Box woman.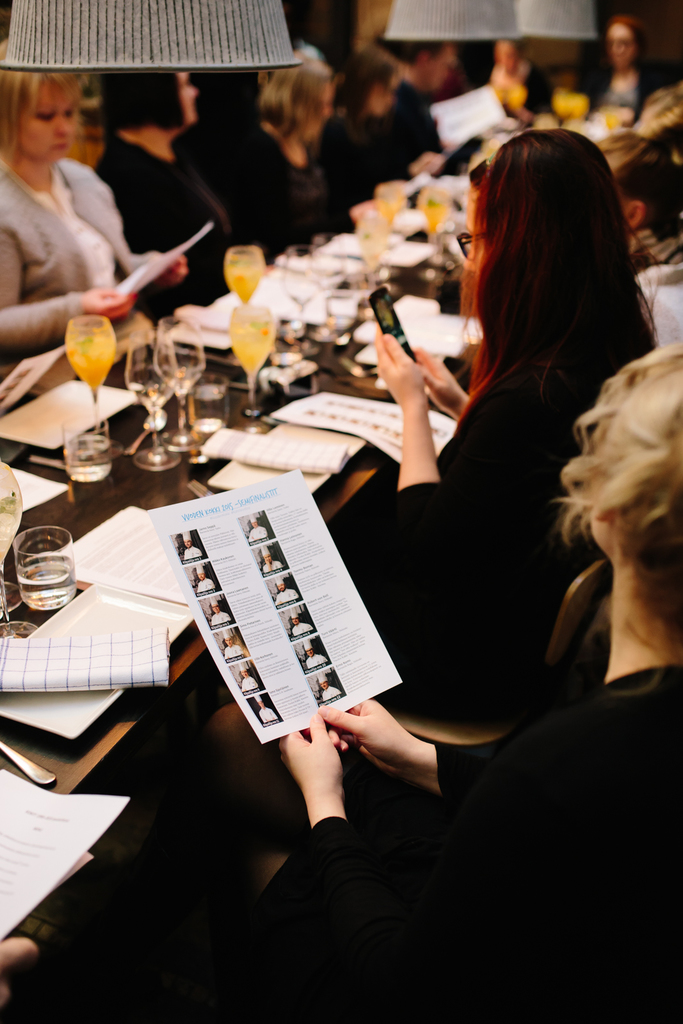
pyautogui.locateOnScreen(483, 38, 553, 122).
